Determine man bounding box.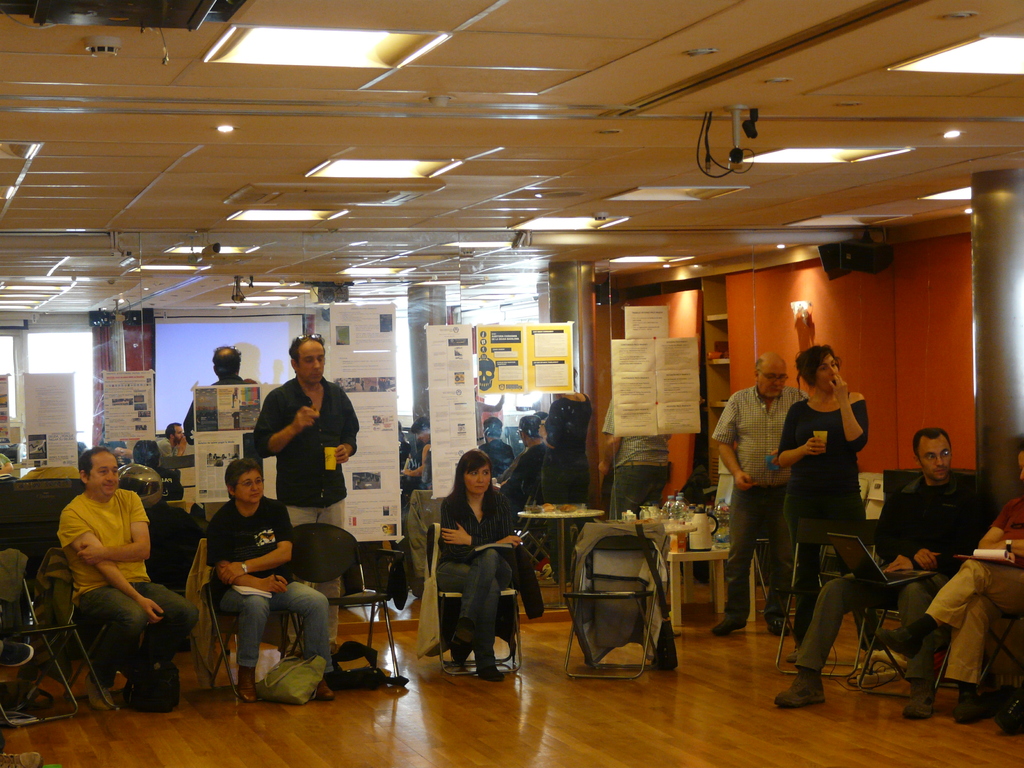
Determined: (x1=474, y1=411, x2=516, y2=483).
